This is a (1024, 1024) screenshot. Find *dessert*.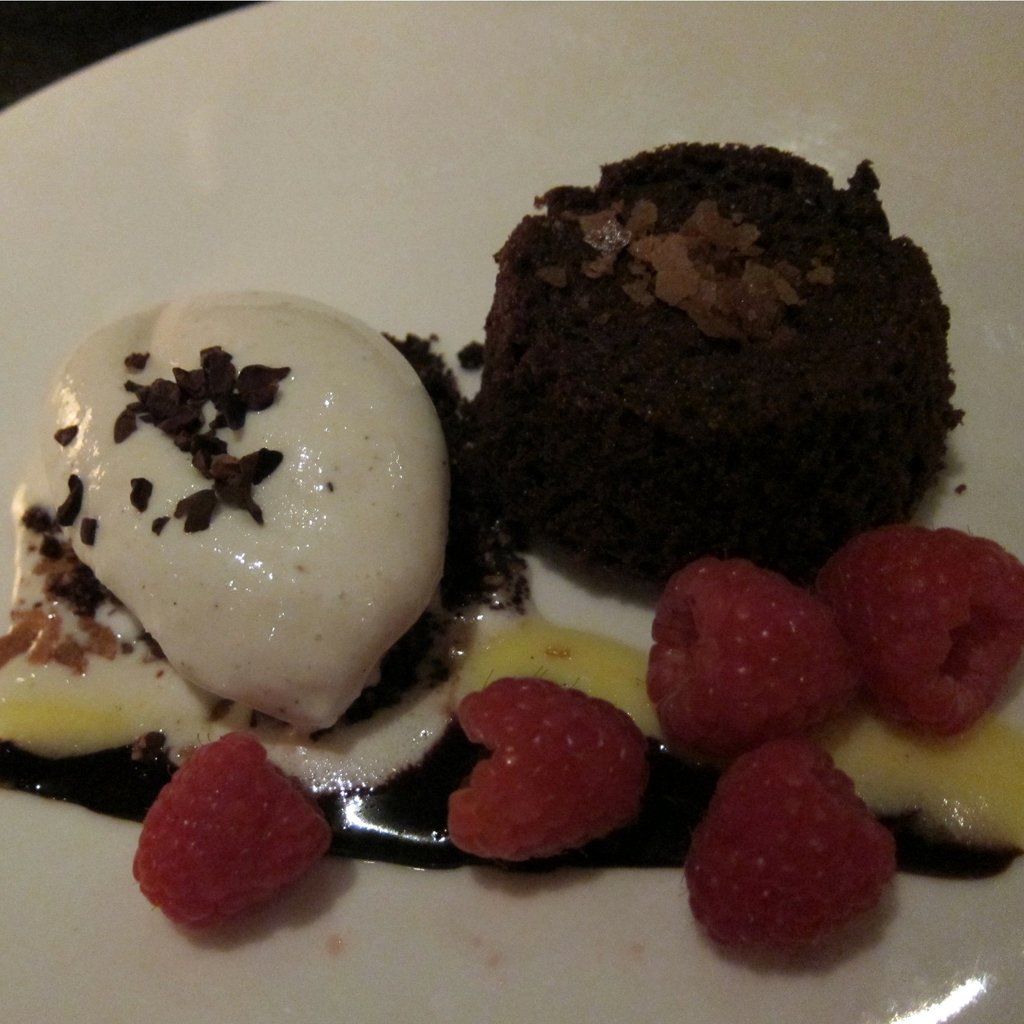
Bounding box: 447/150/968/606.
